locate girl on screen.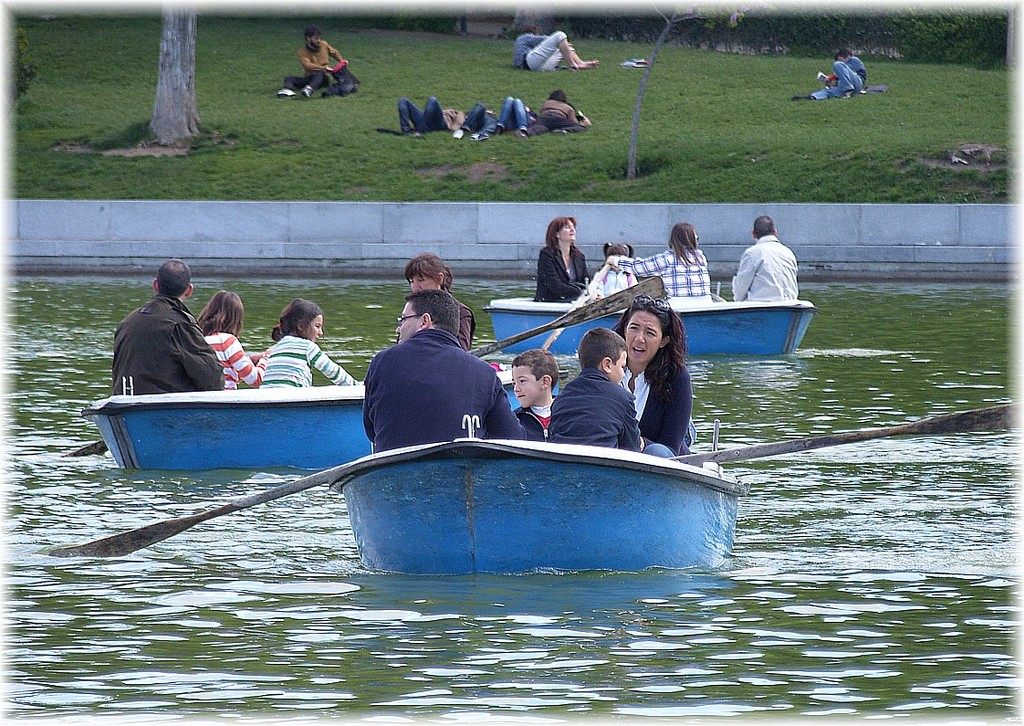
On screen at pyautogui.locateOnScreen(605, 220, 717, 312).
